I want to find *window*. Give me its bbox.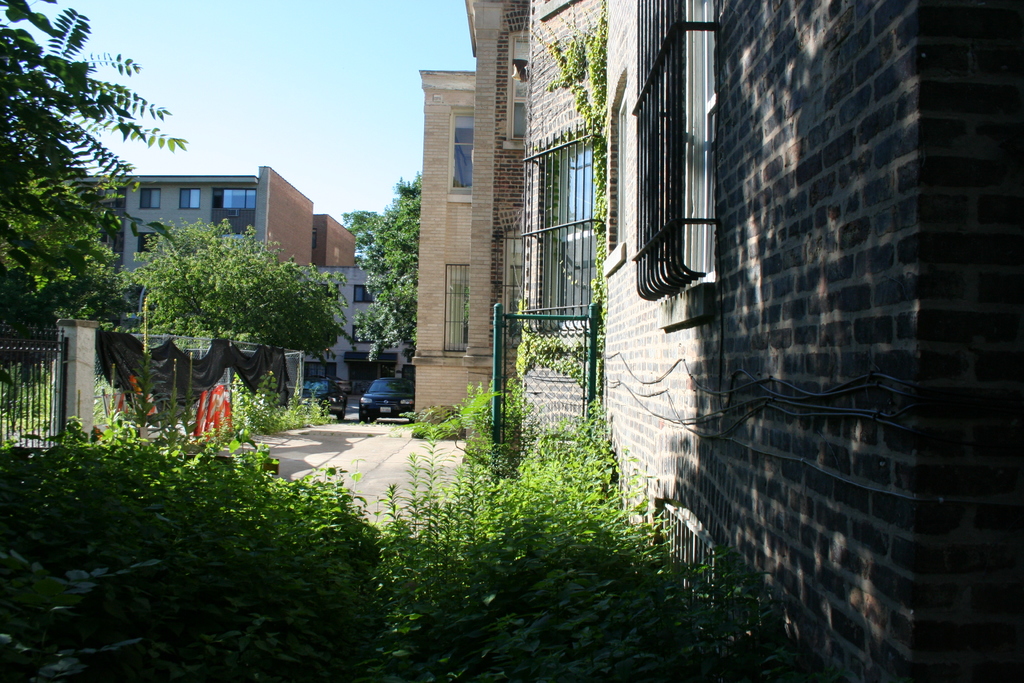
{"x1": 173, "y1": 188, "x2": 198, "y2": 212}.
